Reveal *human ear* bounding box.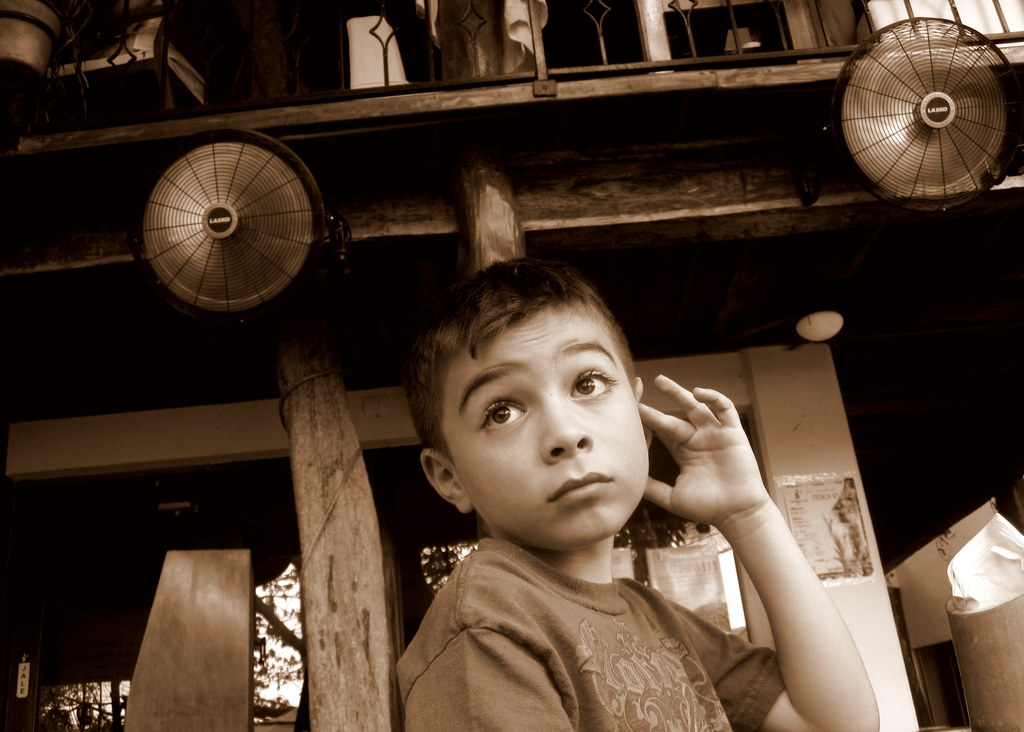
Revealed: x1=420, y1=451, x2=474, y2=514.
